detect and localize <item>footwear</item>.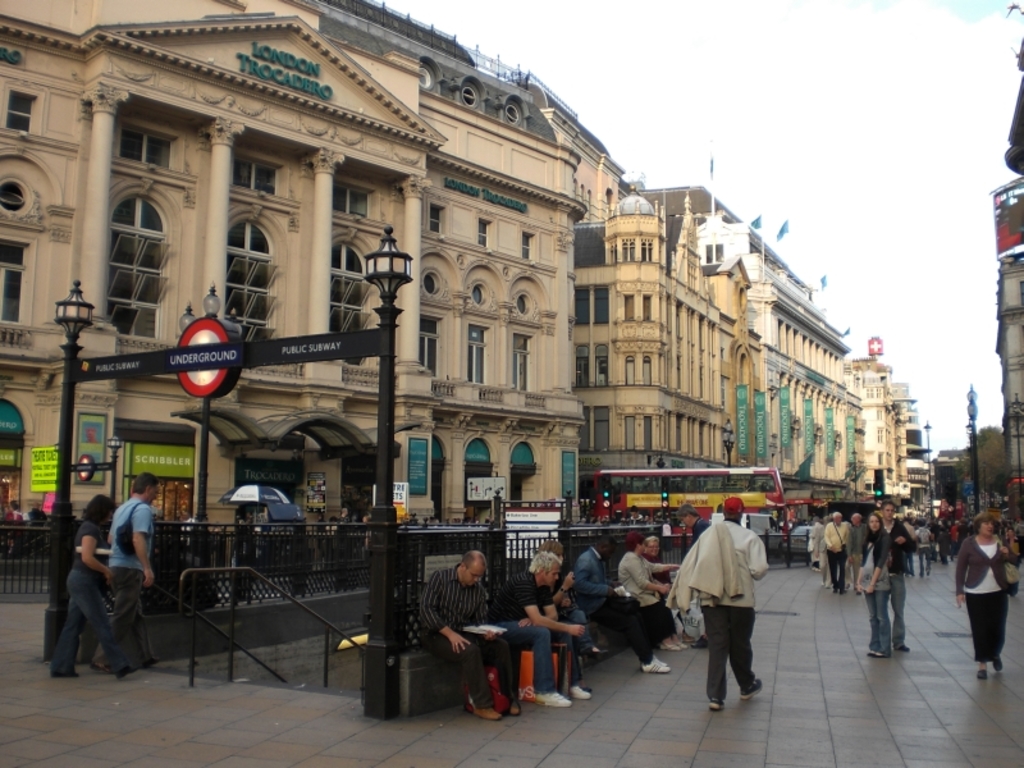
Localized at 891 641 908 655.
